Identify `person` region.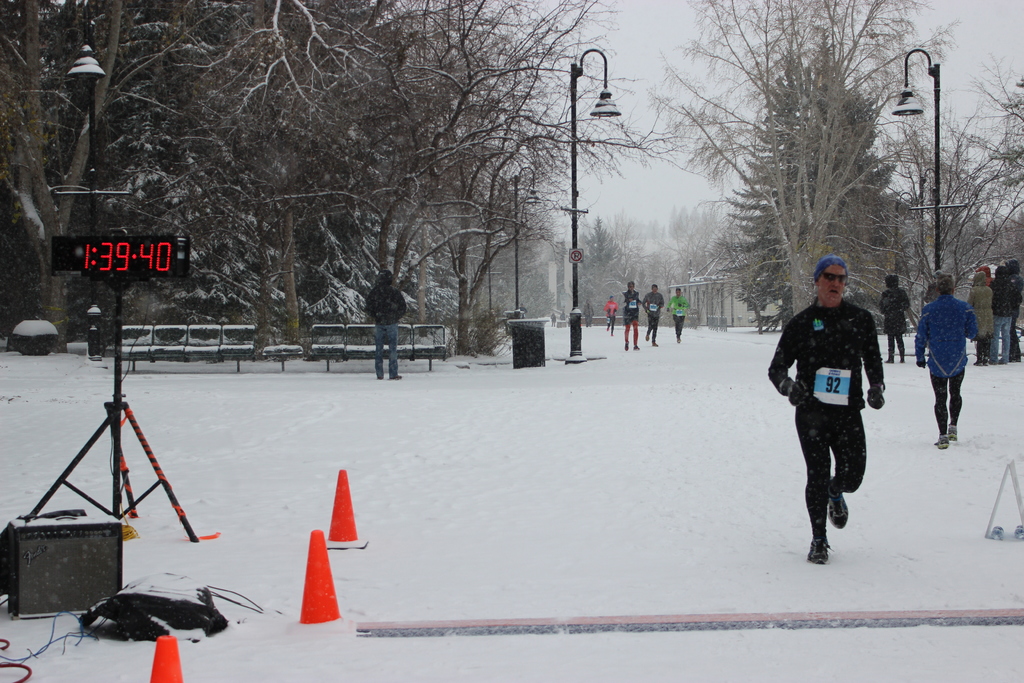
Region: x1=966, y1=276, x2=991, y2=366.
